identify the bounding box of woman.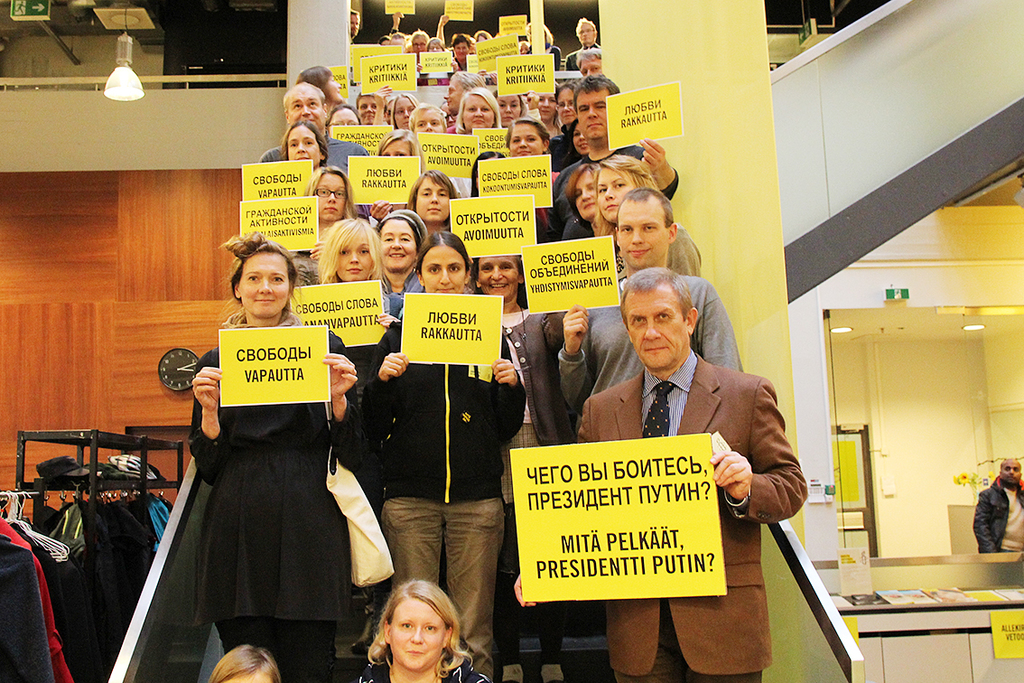
l=507, t=117, r=561, b=193.
